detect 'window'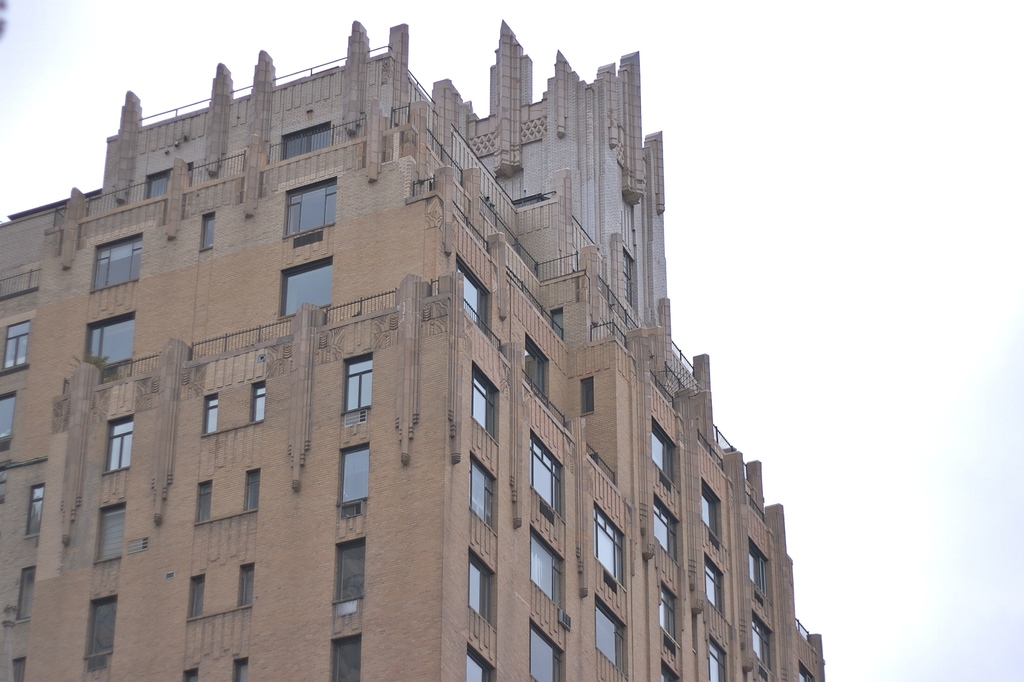
pyautogui.locateOnScreen(15, 567, 40, 619)
